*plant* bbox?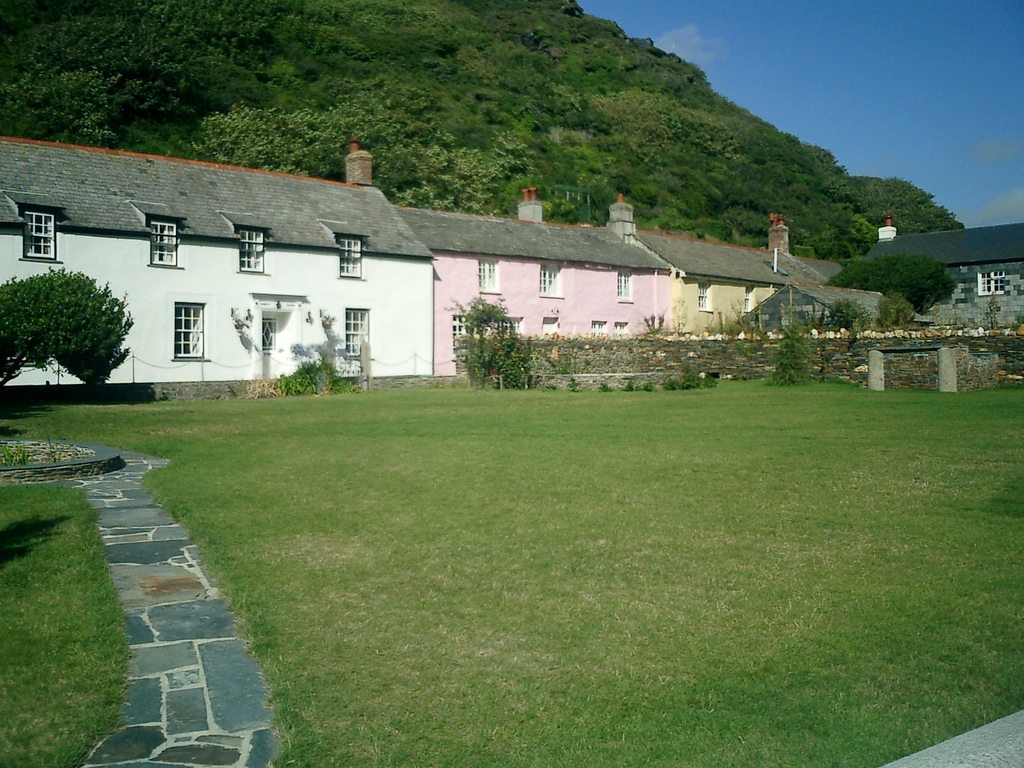
rect(324, 309, 335, 321)
